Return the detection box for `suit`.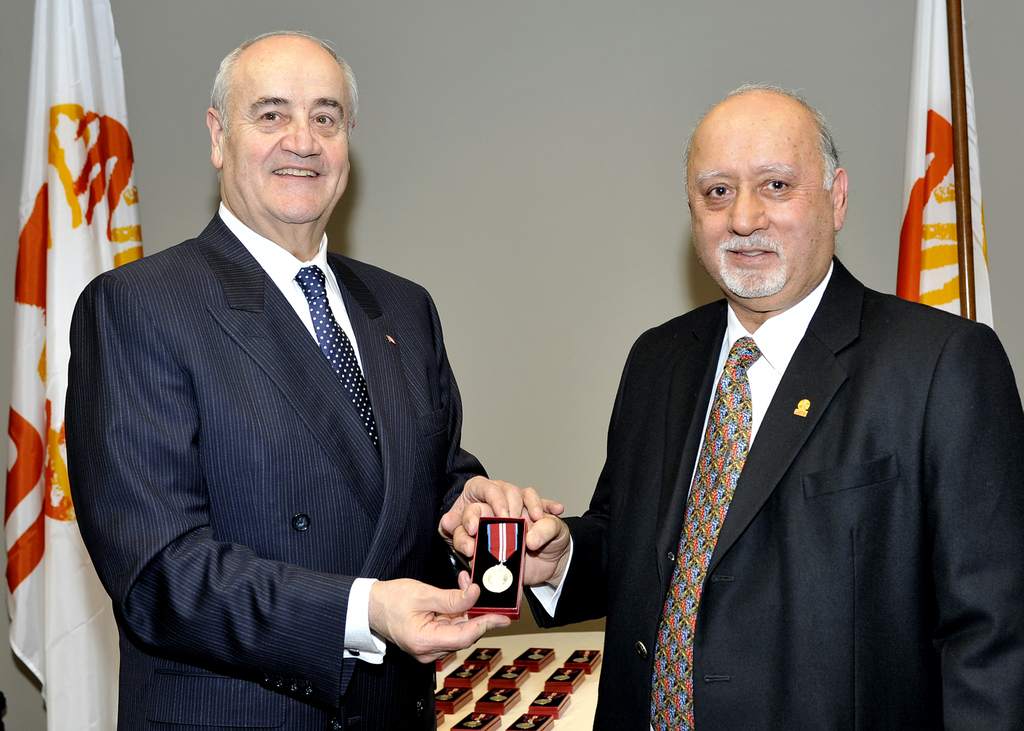
box(65, 202, 488, 730).
